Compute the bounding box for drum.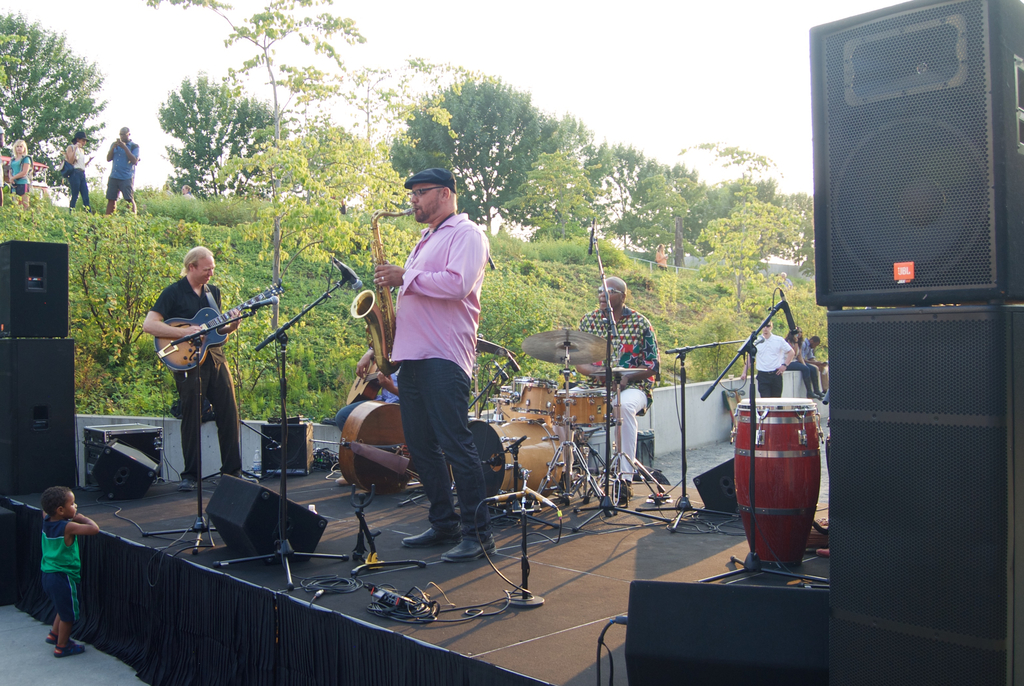
342,398,413,495.
